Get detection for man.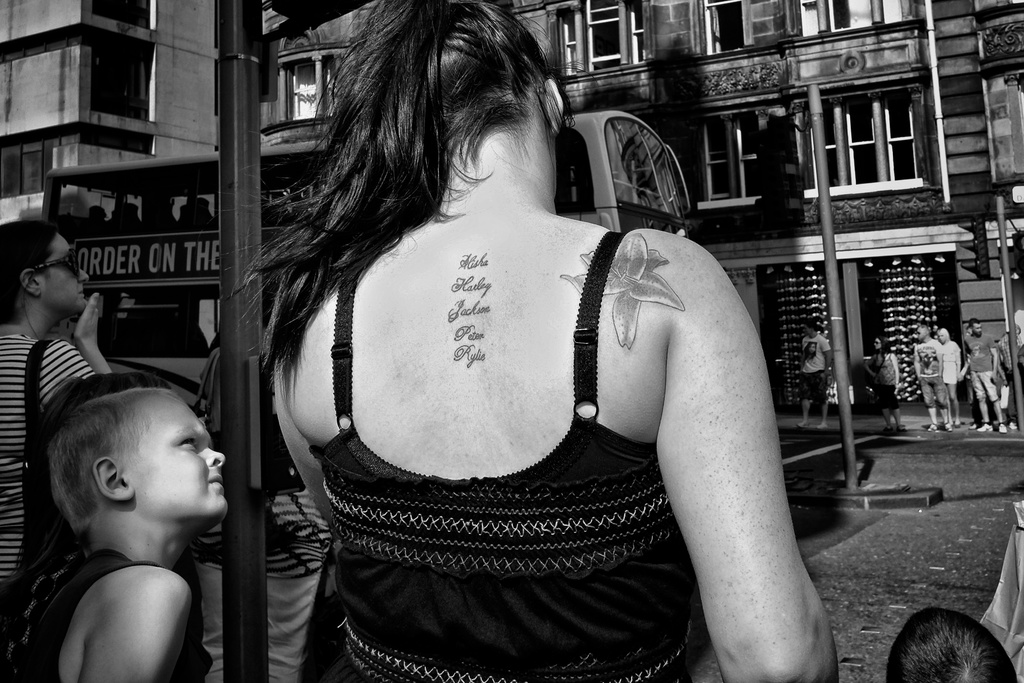
Detection: {"x1": 963, "y1": 315, "x2": 1011, "y2": 438}.
